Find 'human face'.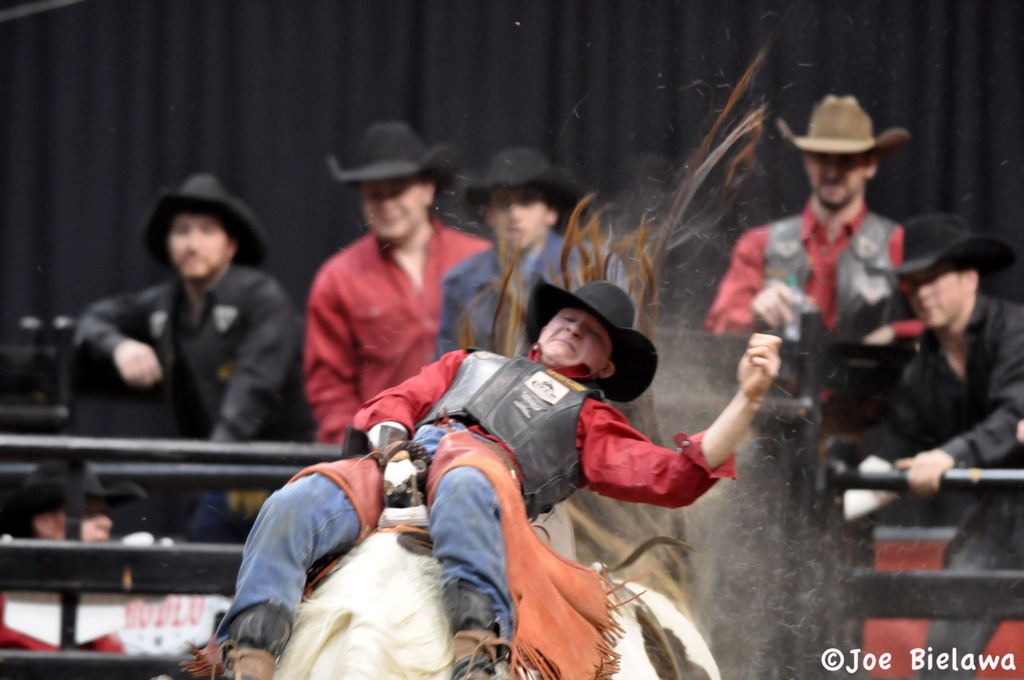
{"left": 807, "top": 152, "right": 863, "bottom": 206}.
